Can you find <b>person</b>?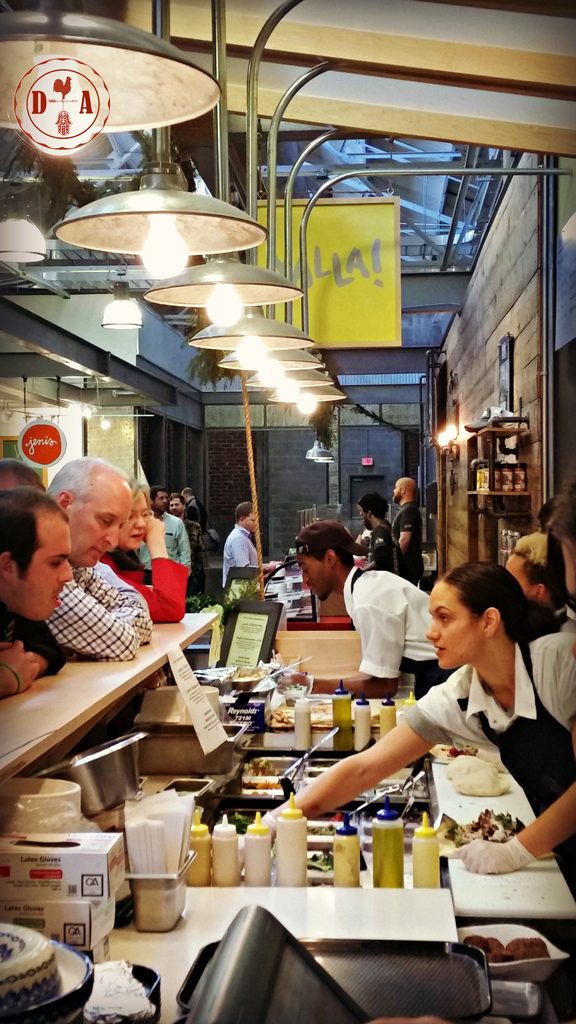
Yes, bounding box: <box>5,380,58,456</box>.
